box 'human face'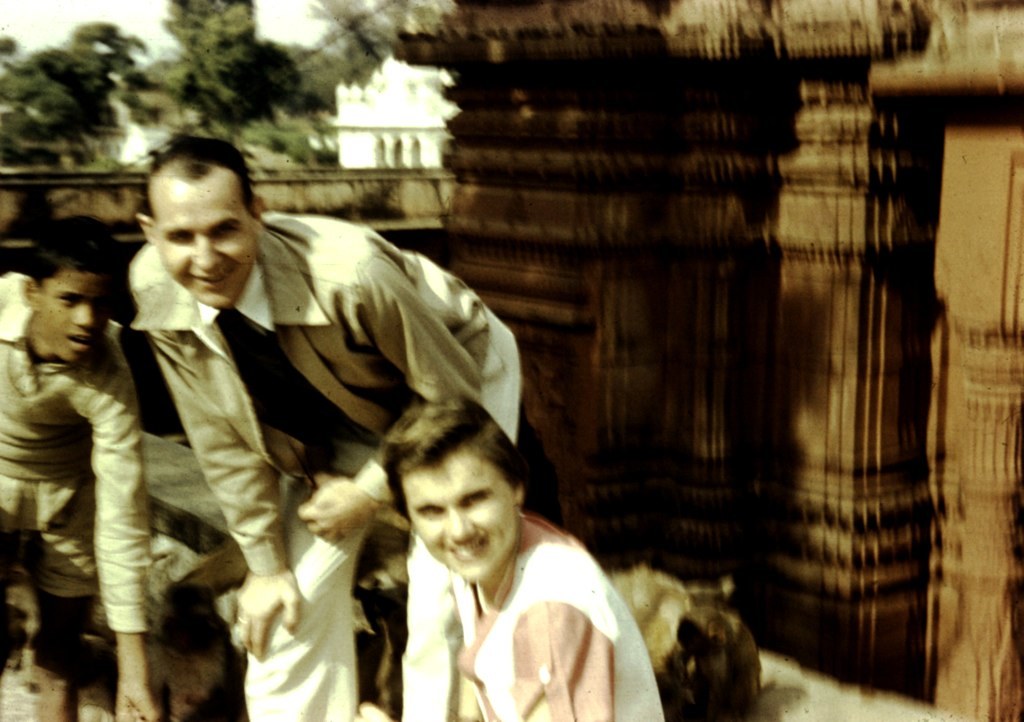
(x1=150, y1=161, x2=256, y2=314)
